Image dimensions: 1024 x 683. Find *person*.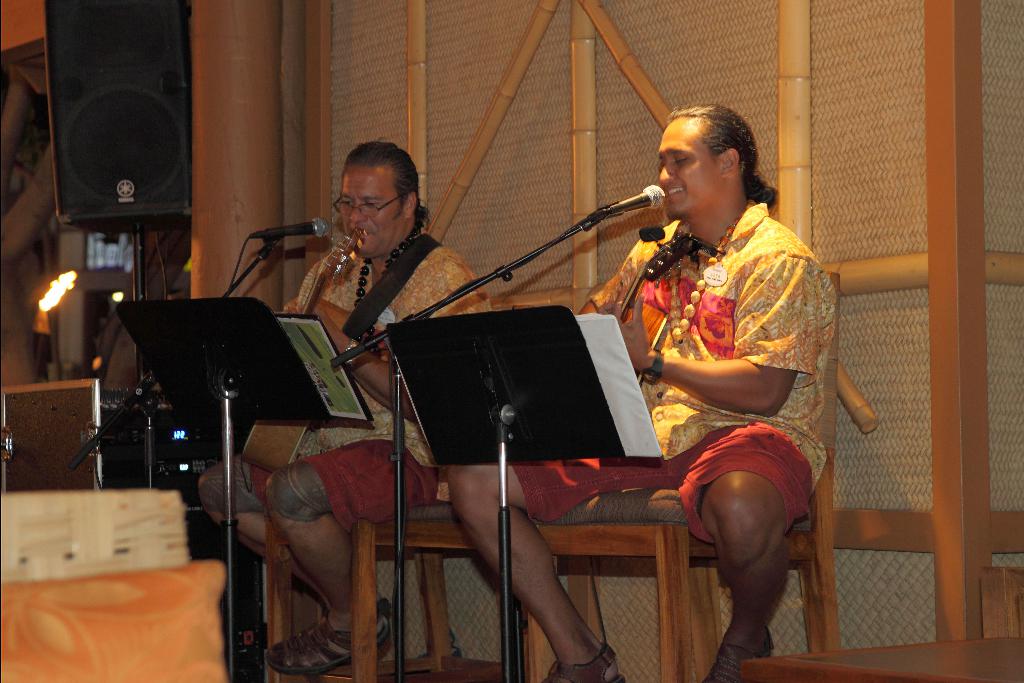
<box>447,108,836,682</box>.
